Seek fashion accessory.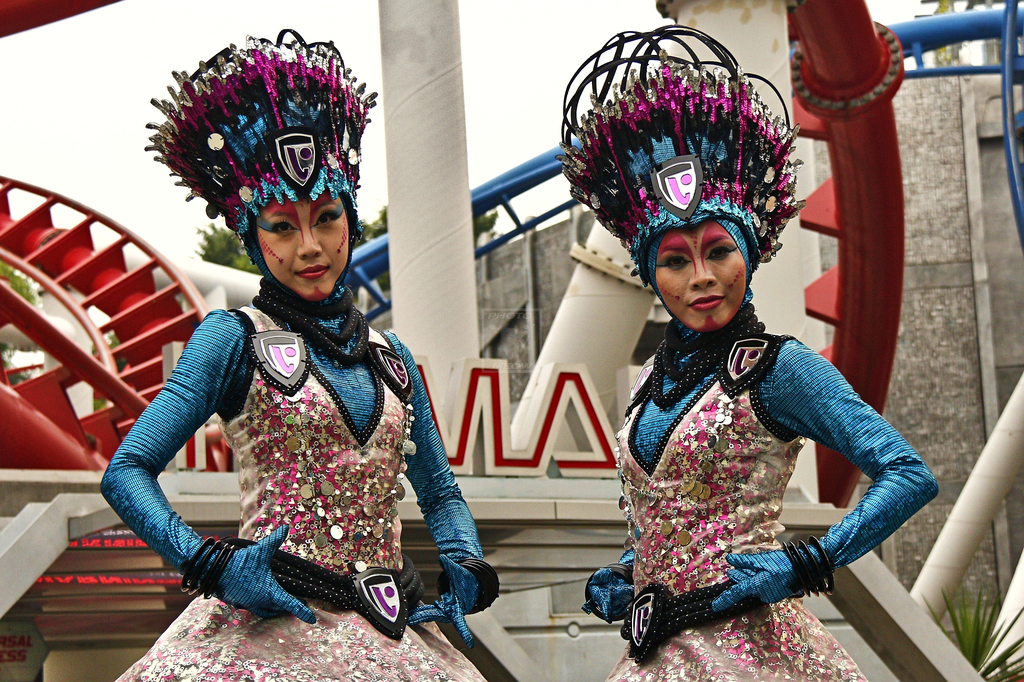
left=253, top=282, right=370, bottom=369.
